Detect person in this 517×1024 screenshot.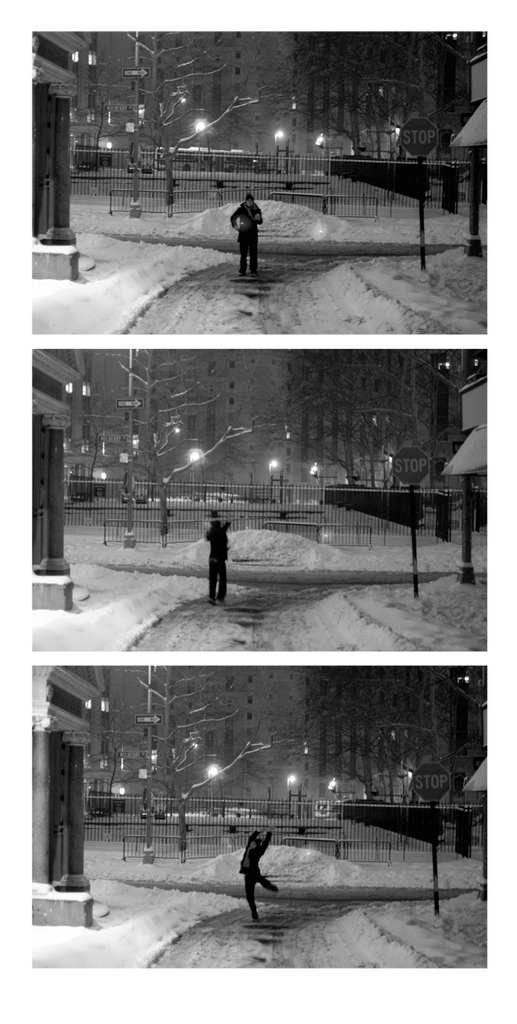
Detection: (x1=232, y1=196, x2=258, y2=275).
